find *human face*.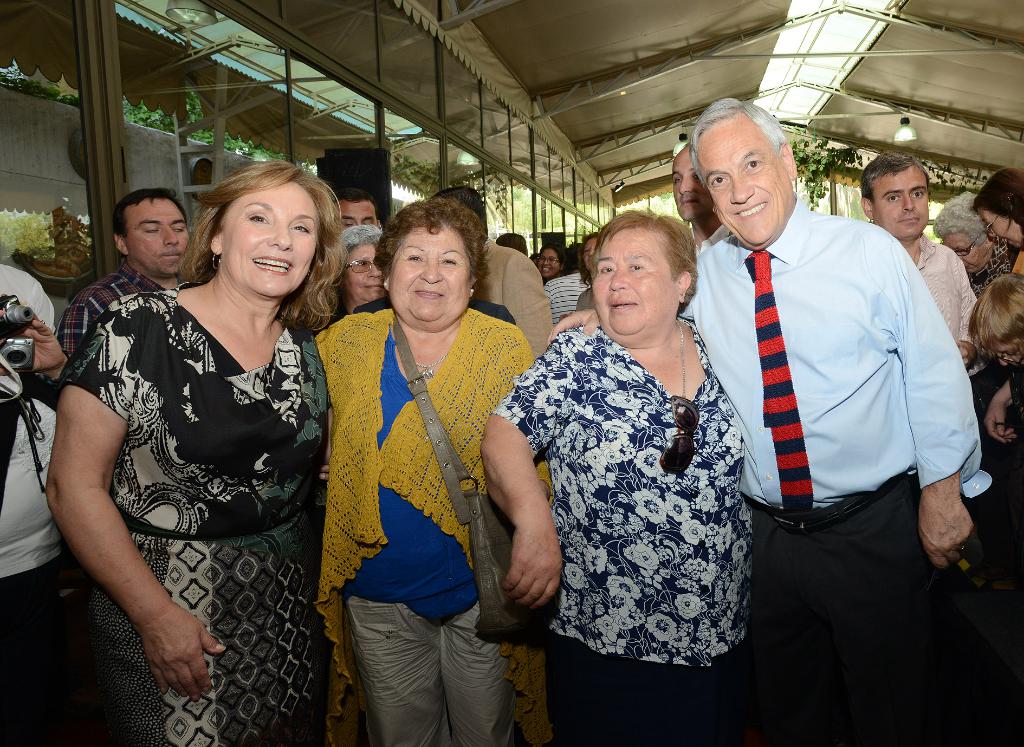
crop(393, 221, 470, 323).
